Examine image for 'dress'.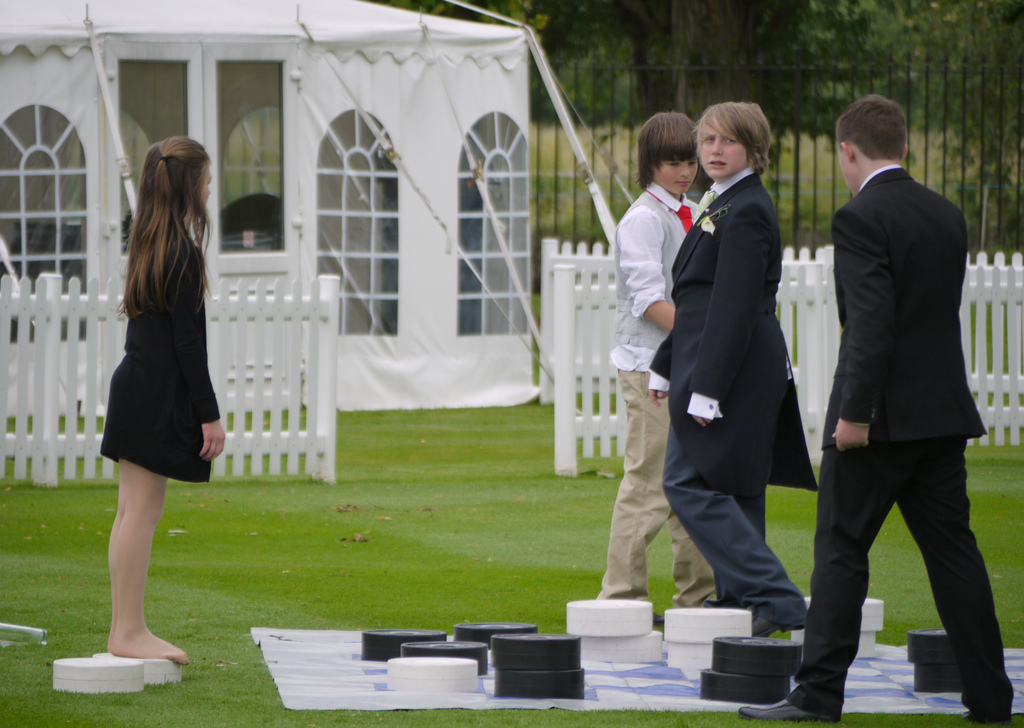
Examination result: l=90, t=232, r=221, b=479.
